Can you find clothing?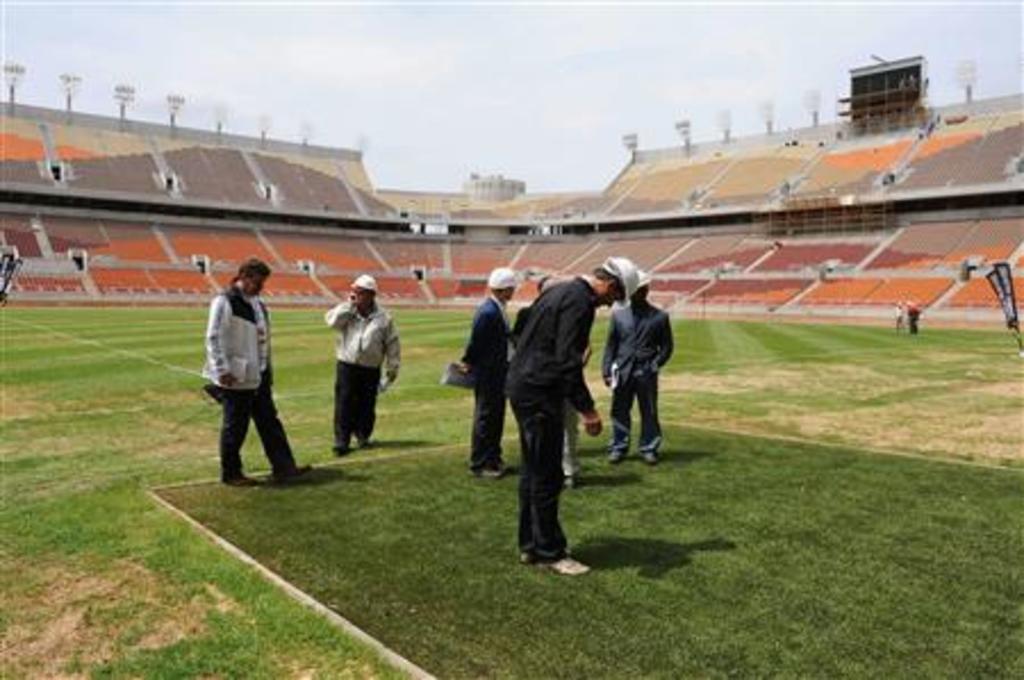
Yes, bounding box: <bbox>203, 284, 303, 489</bbox>.
